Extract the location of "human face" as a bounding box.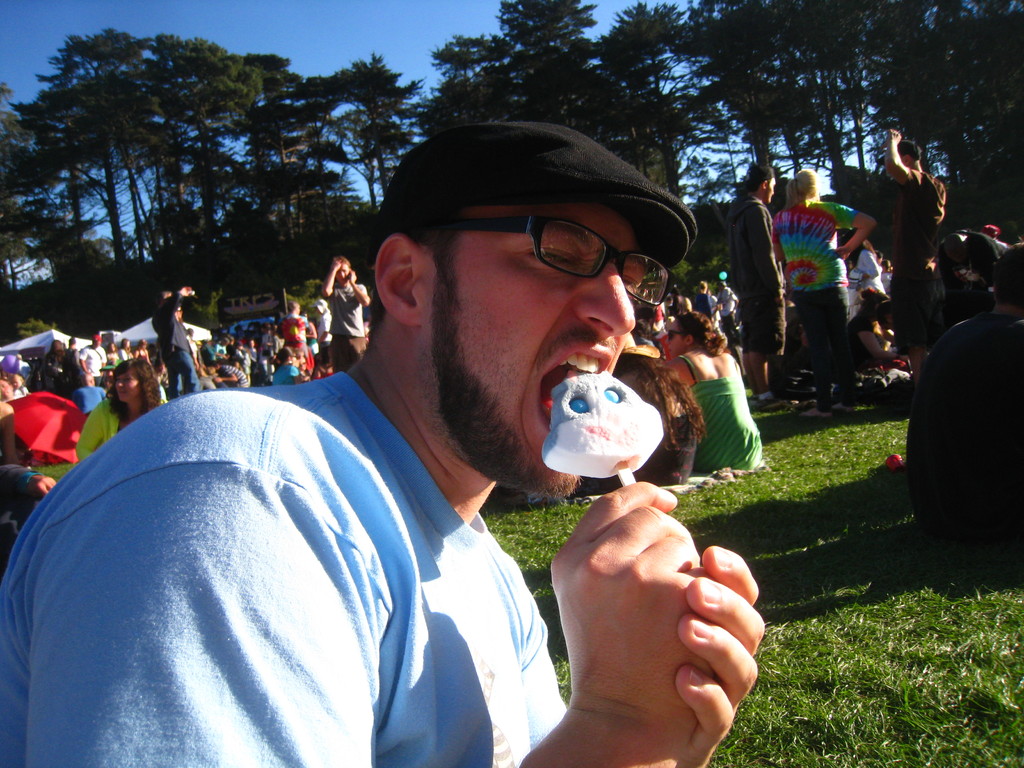
<box>768,173,776,202</box>.
